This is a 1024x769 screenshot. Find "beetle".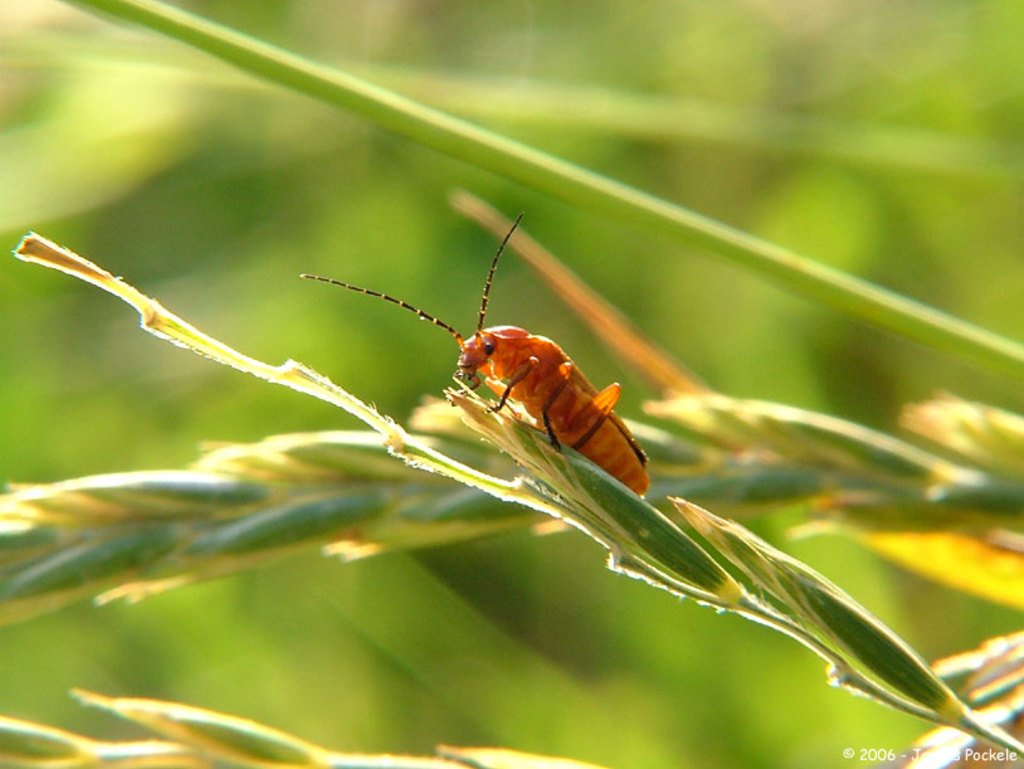
Bounding box: pyautogui.locateOnScreen(282, 230, 640, 526).
